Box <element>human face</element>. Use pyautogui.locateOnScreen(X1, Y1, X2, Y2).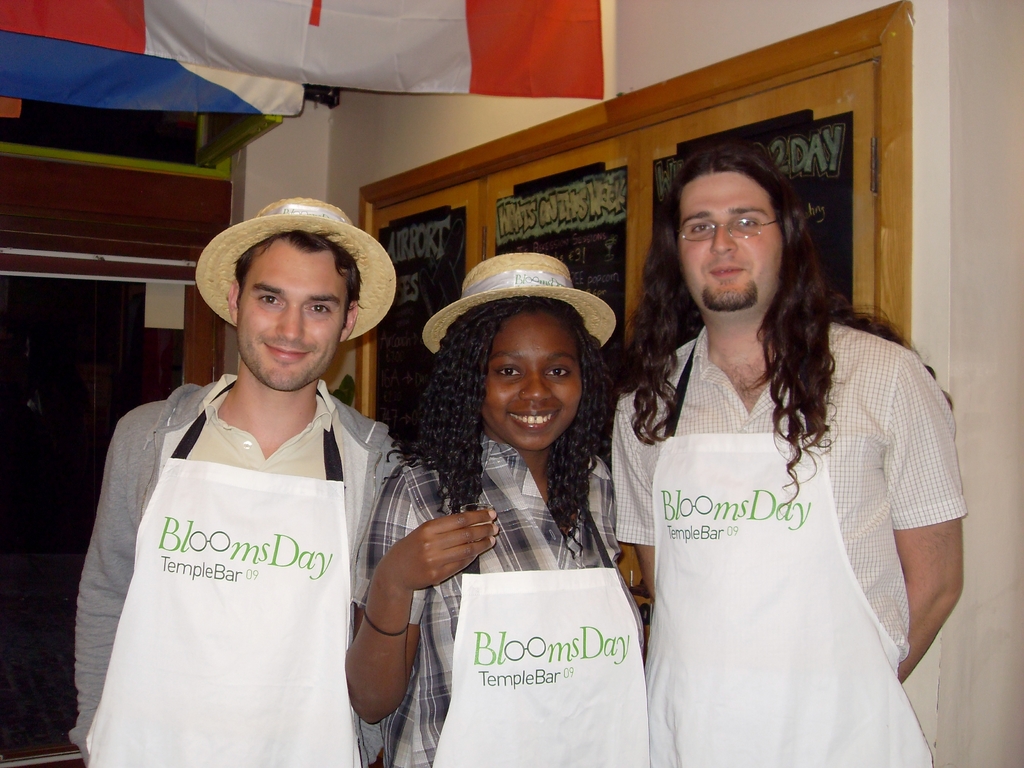
pyautogui.locateOnScreen(678, 173, 779, 316).
